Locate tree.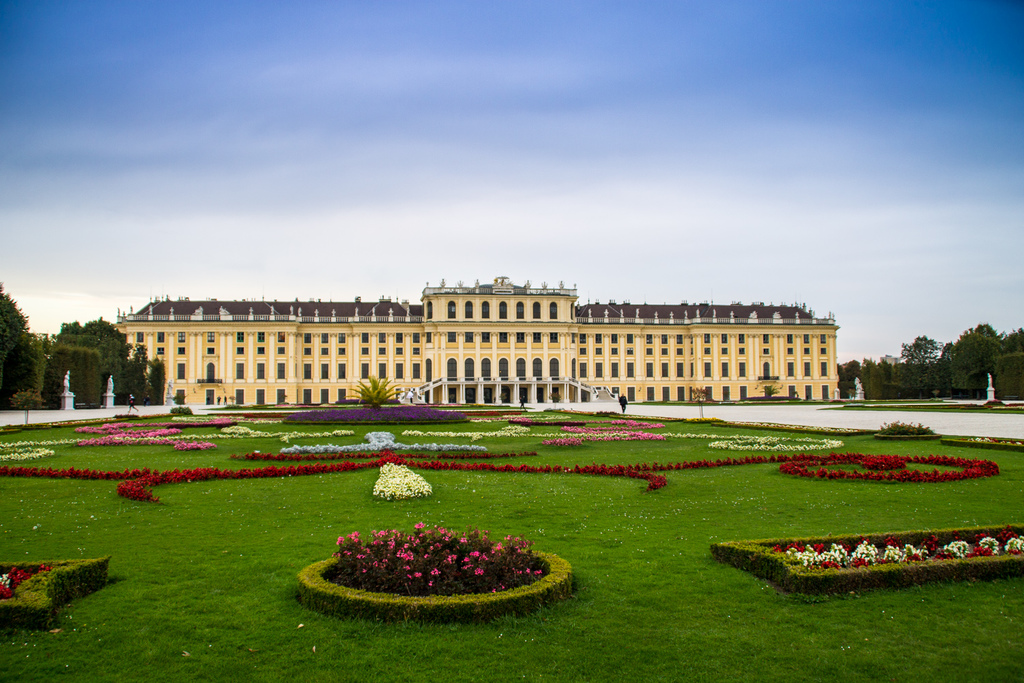
Bounding box: 46:345:106:409.
